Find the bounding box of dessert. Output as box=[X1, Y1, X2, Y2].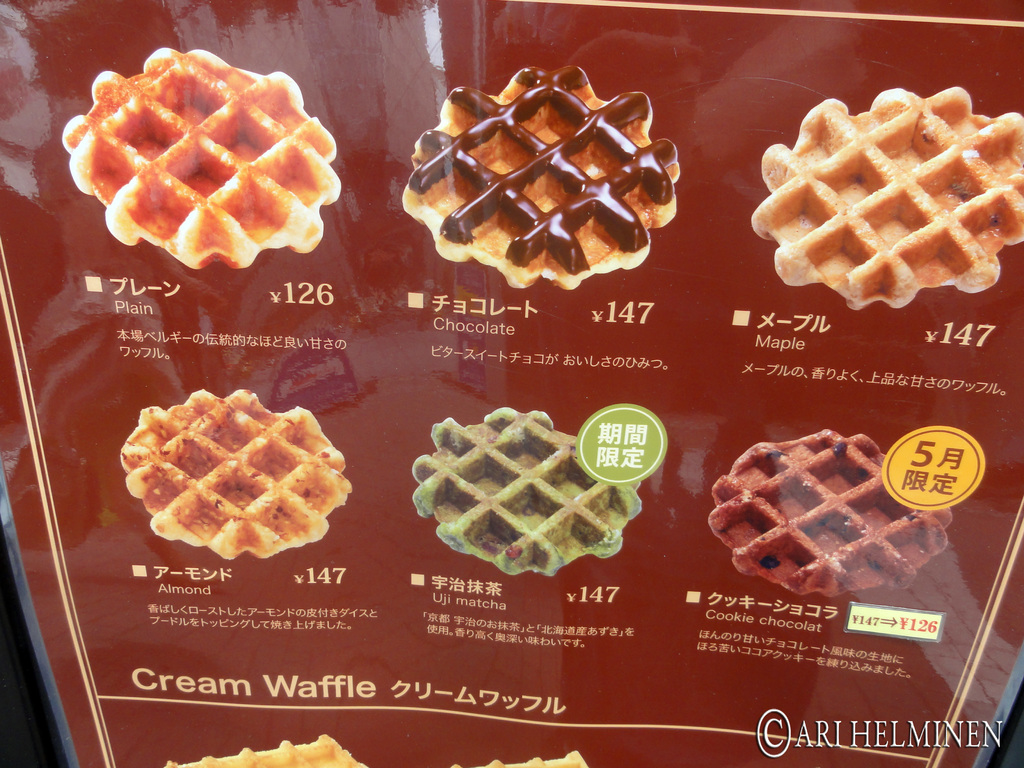
box=[60, 50, 342, 271].
